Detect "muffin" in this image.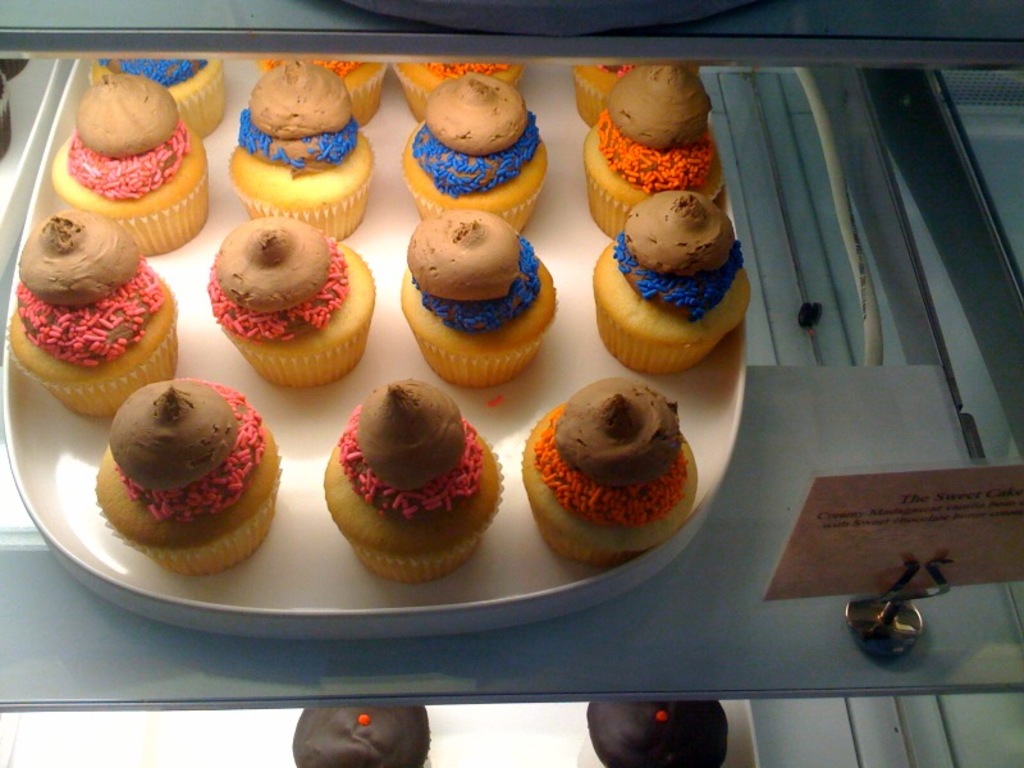
Detection: [579, 61, 722, 233].
